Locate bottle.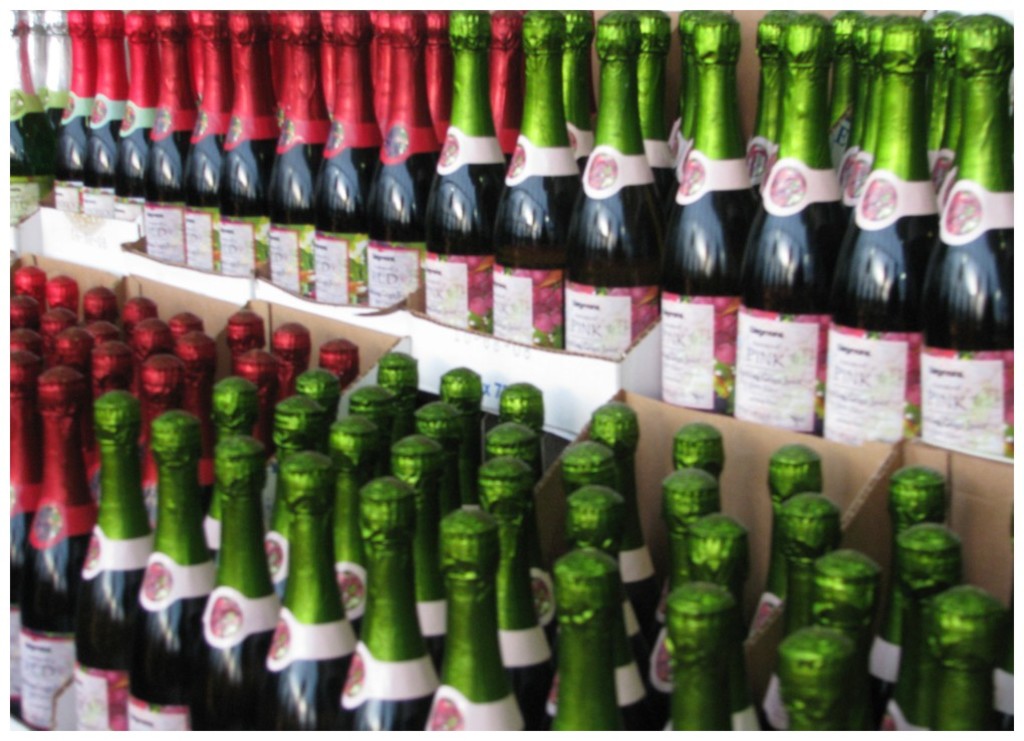
Bounding box: {"x1": 170, "y1": 333, "x2": 218, "y2": 491}.
